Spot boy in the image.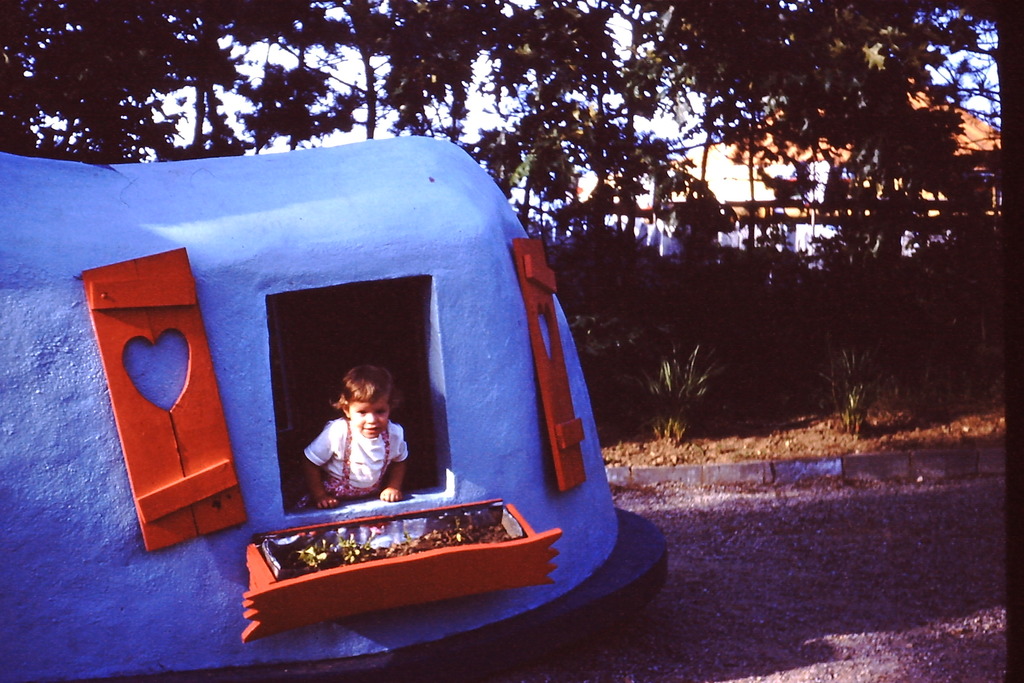
boy found at [left=298, top=371, right=407, bottom=515].
